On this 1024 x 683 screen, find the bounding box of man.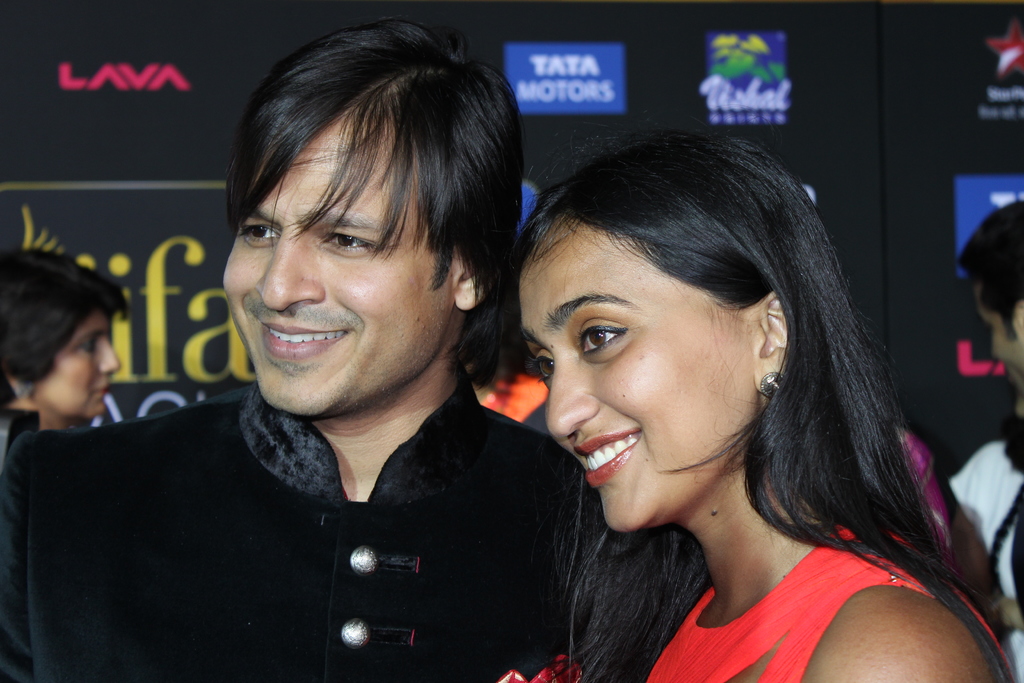
Bounding box: [x1=0, y1=7, x2=612, y2=682].
